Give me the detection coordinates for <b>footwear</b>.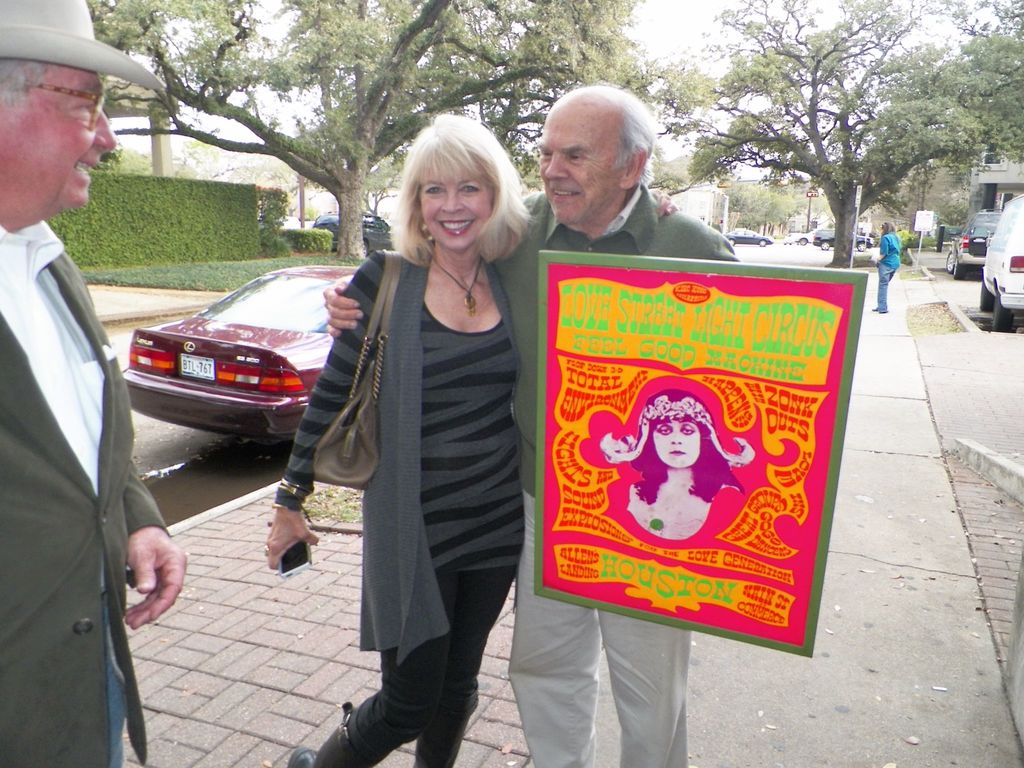
870,307,878,308.
